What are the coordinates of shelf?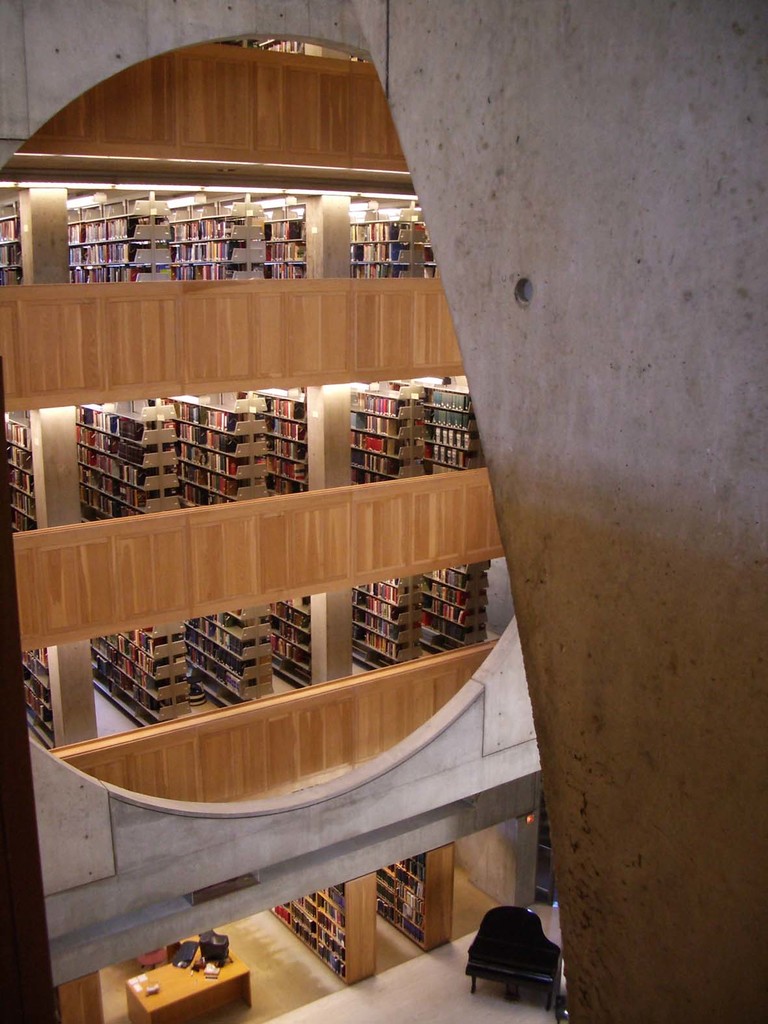
72/404/188/529.
